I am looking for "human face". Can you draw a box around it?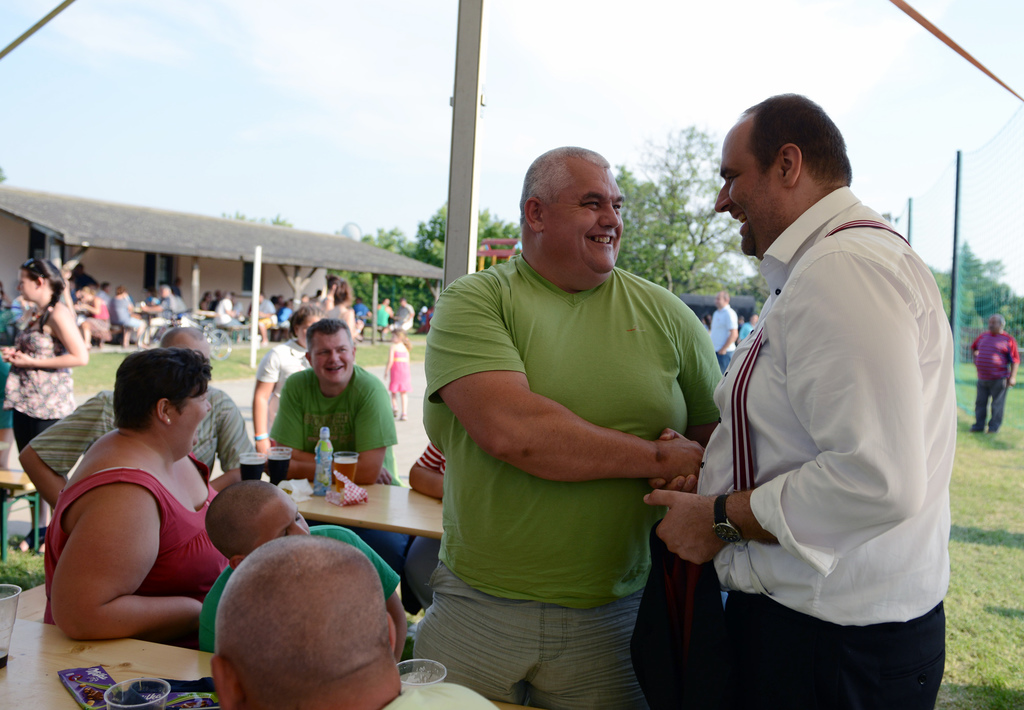
Sure, the bounding box is 18,261,45,300.
